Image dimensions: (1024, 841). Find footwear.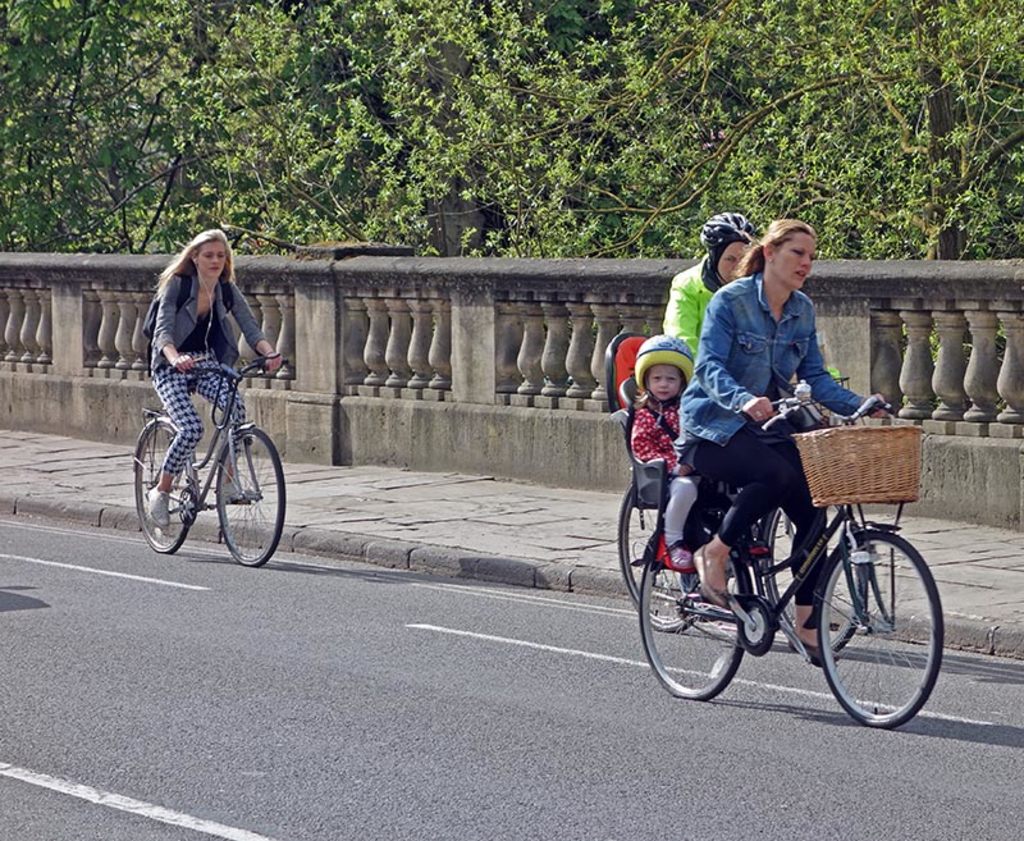
146, 486, 172, 534.
